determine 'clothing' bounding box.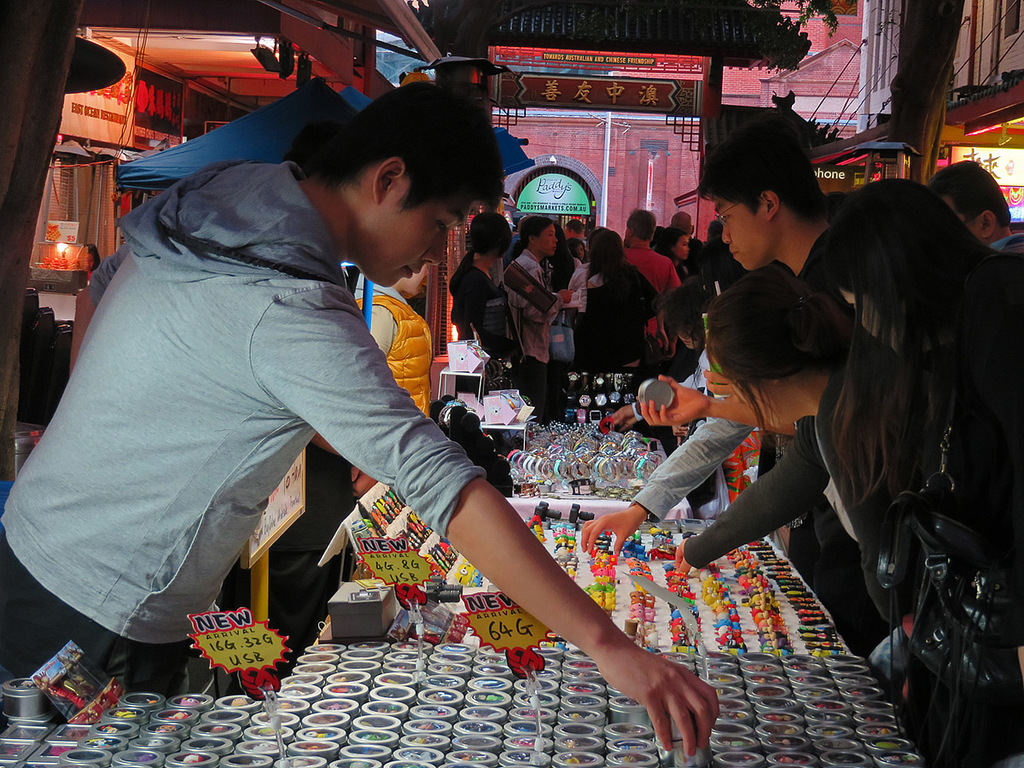
Determined: rect(625, 232, 678, 306).
